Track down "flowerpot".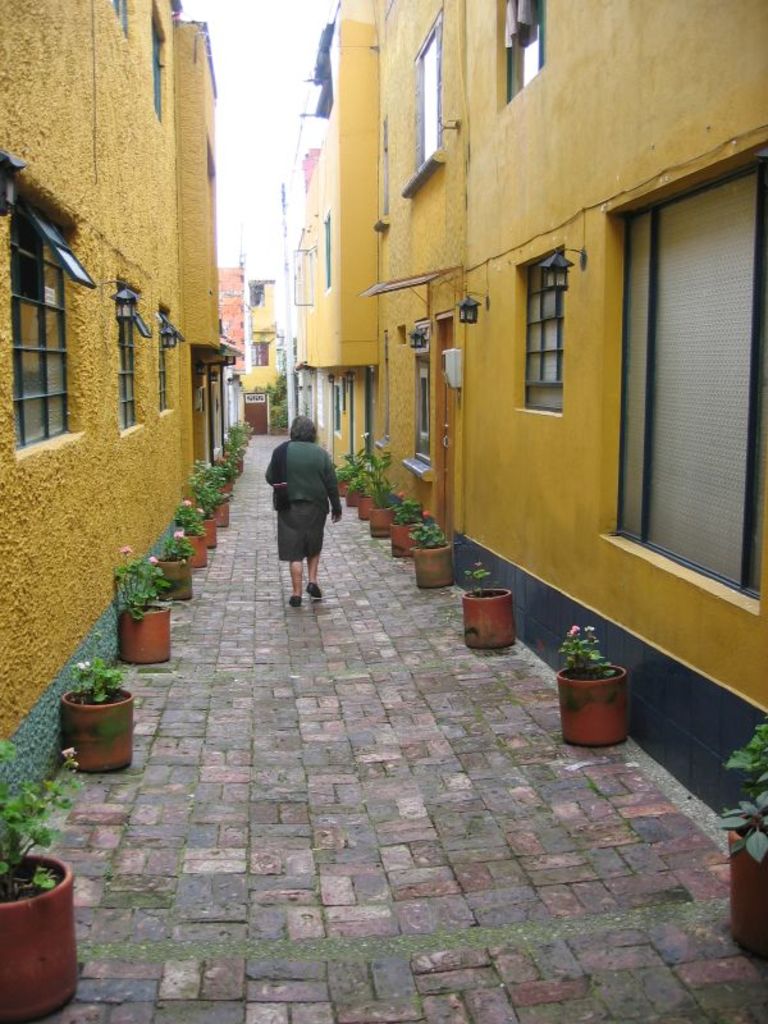
Tracked to locate(119, 602, 170, 666).
